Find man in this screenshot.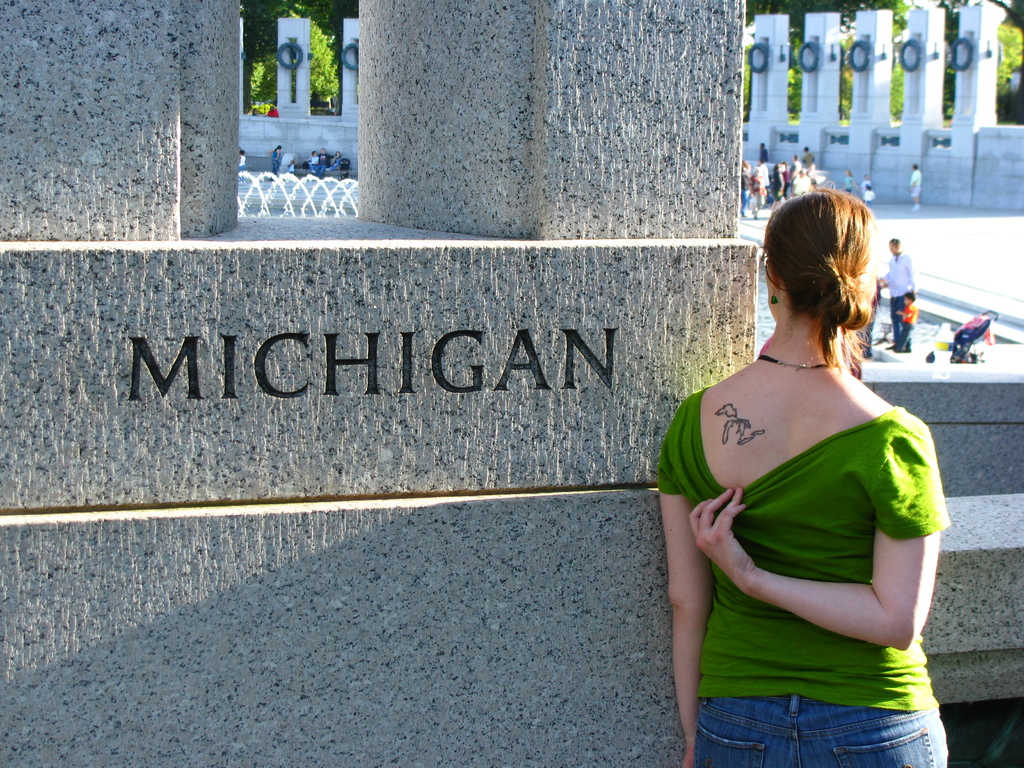
The bounding box for man is bbox=(755, 159, 771, 204).
